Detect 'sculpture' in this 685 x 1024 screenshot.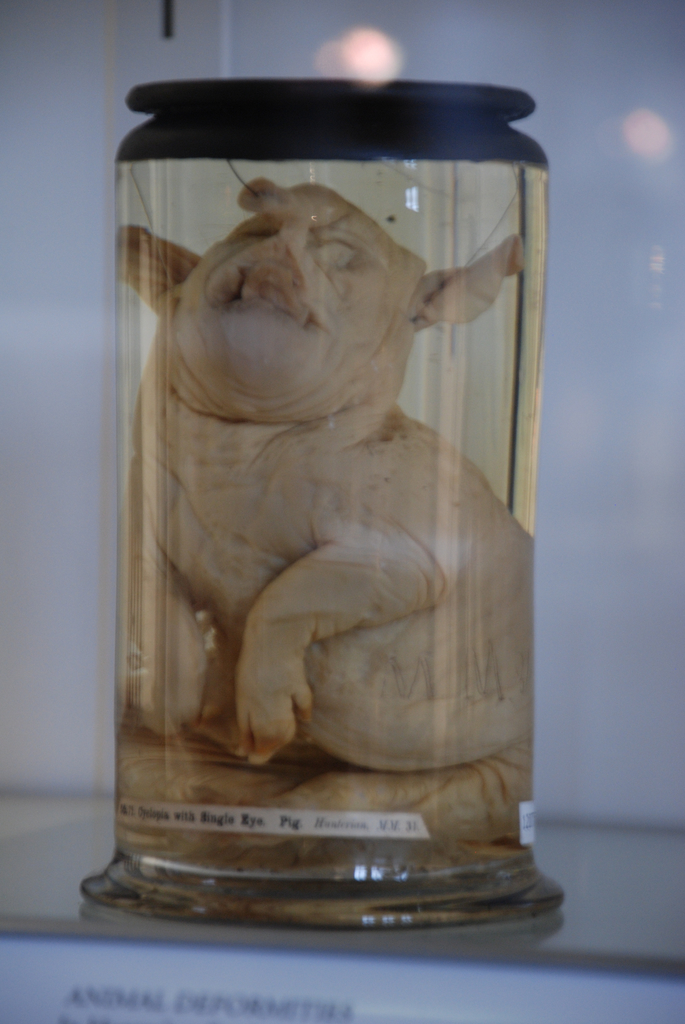
Detection: left=75, top=19, right=595, bottom=948.
